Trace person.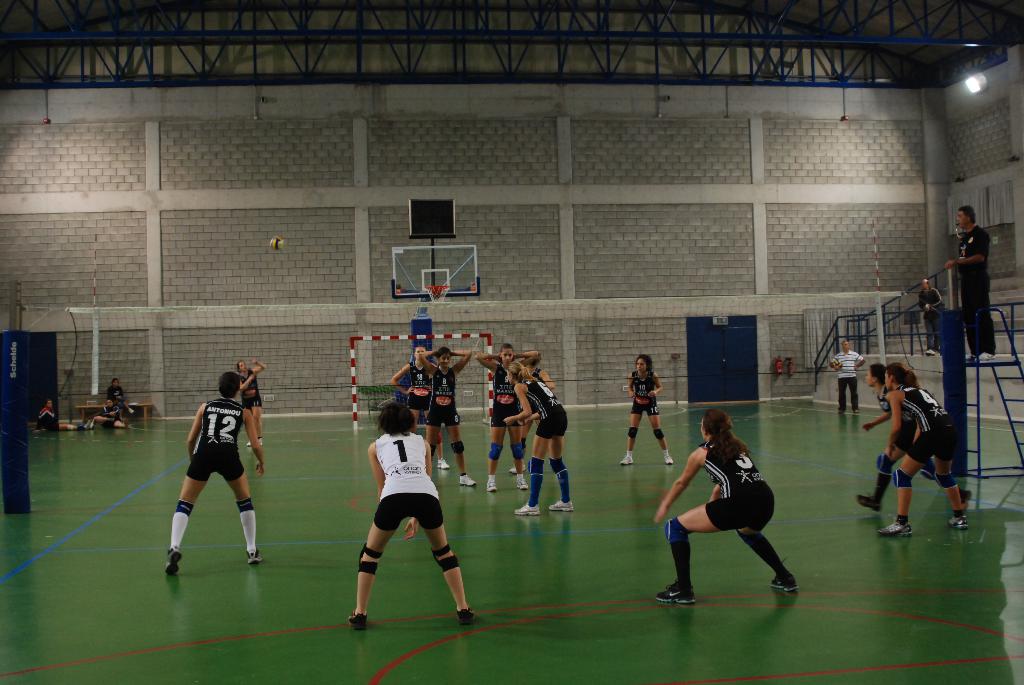
Traced to 92,401,125,431.
